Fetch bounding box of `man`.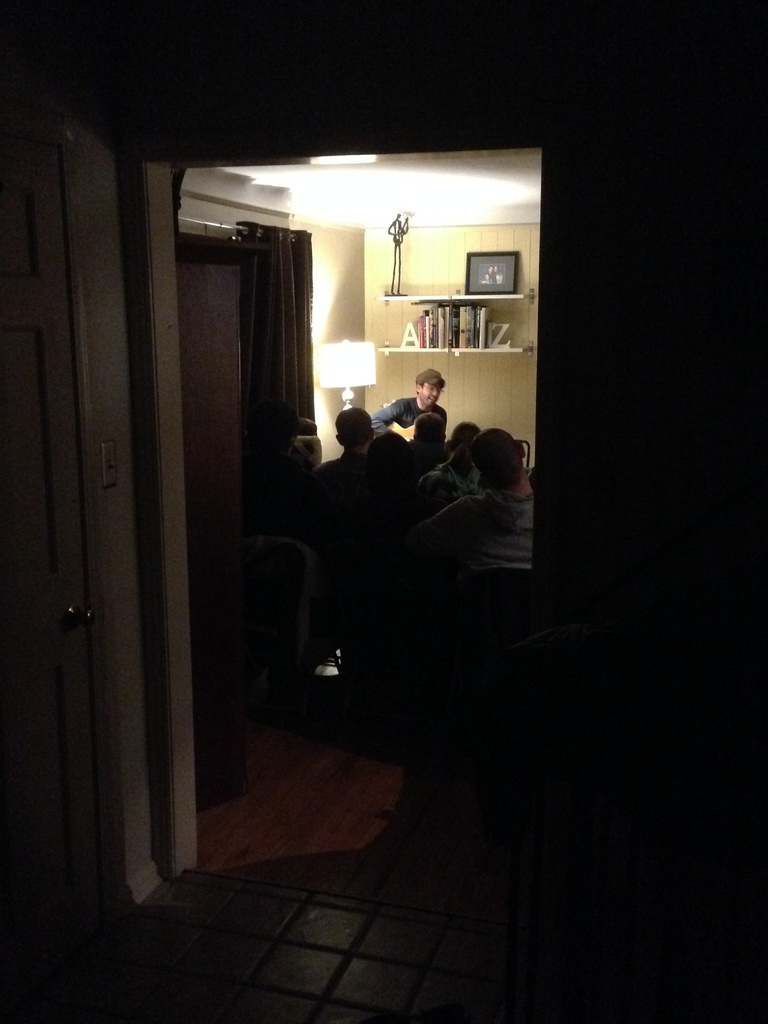
Bbox: <box>395,417,479,541</box>.
